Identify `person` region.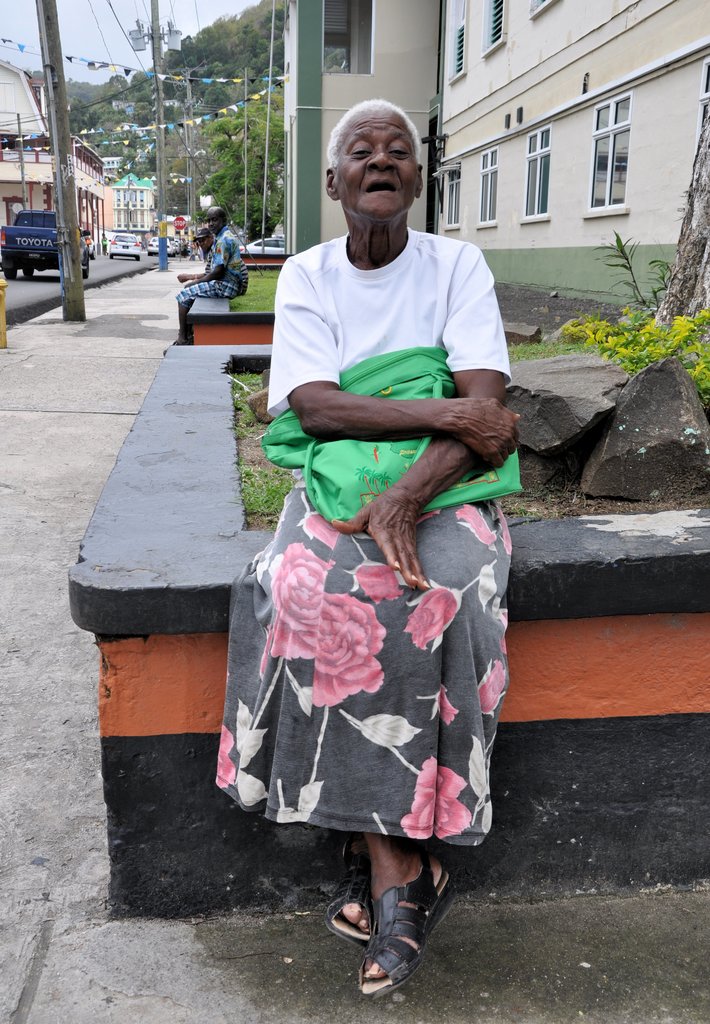
Region: rect(176, 232, 218, 285).
